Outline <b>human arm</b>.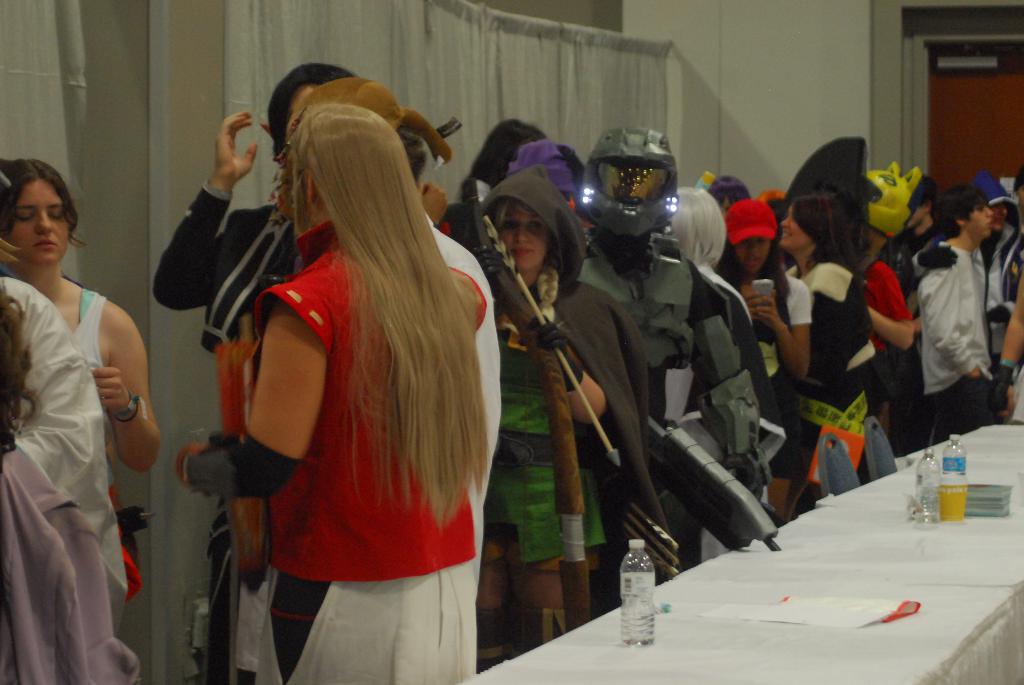
Outline: (left=749, top=280, right=804, bottom=390).
